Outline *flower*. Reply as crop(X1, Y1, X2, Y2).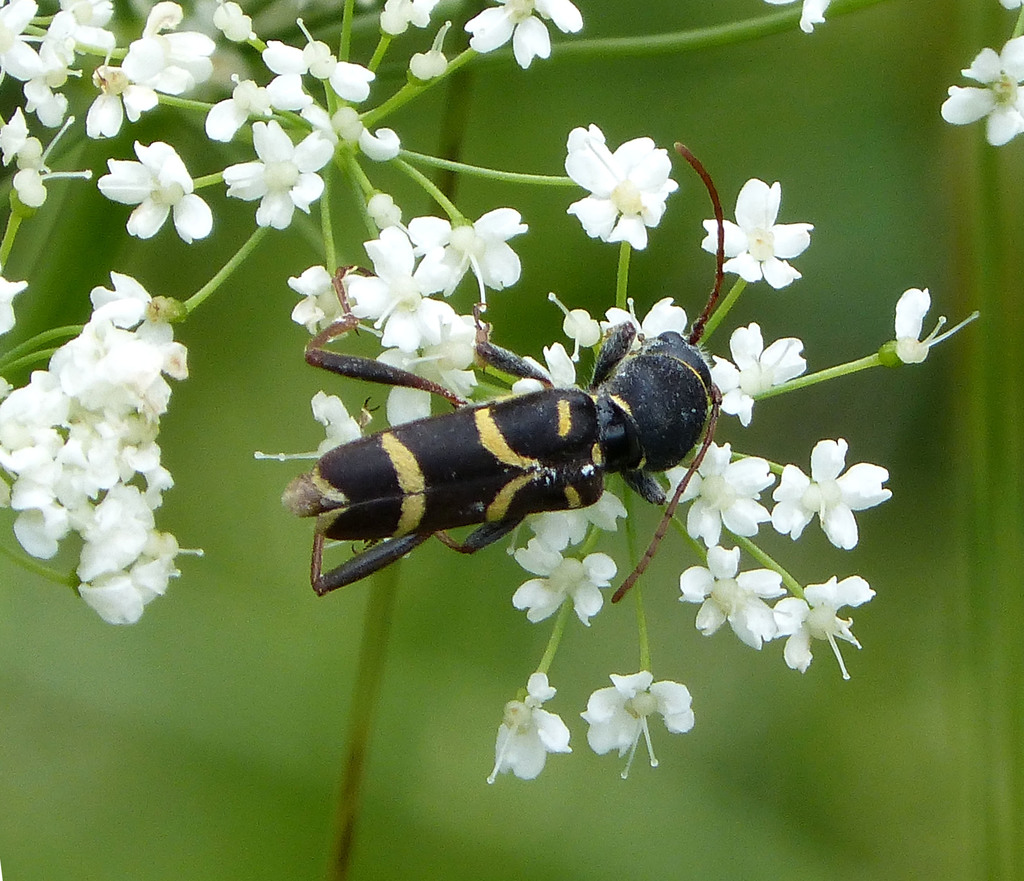
crop(284, 263, 351, 337).
